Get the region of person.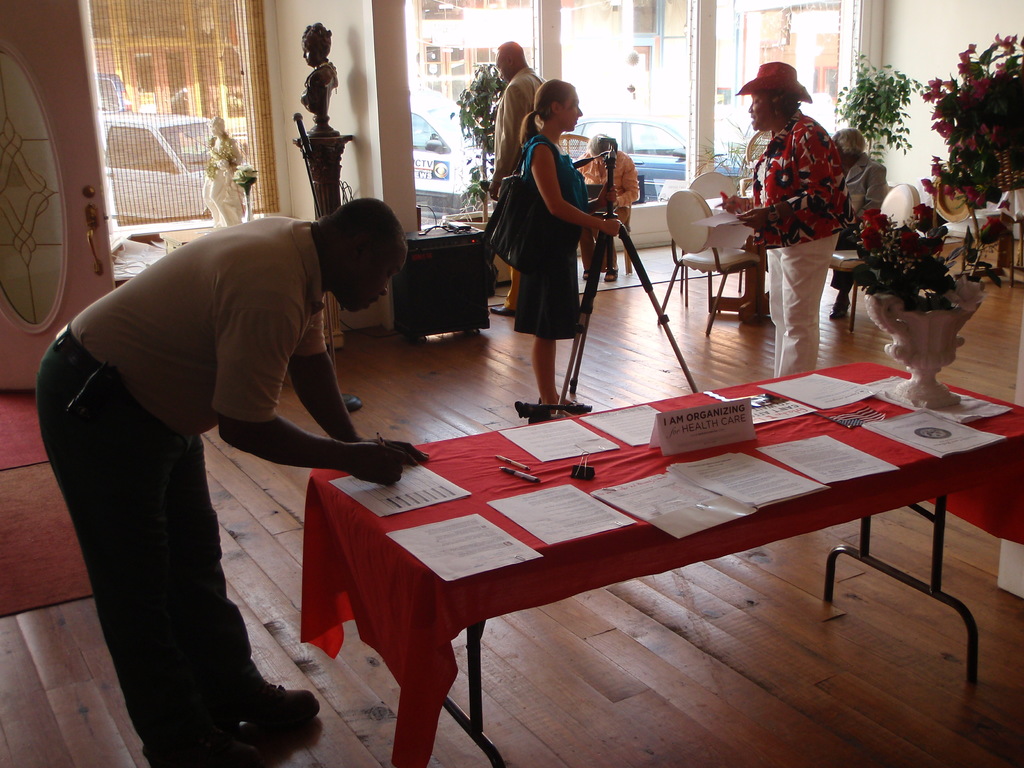
(left=692, top=58, right=835, bottom=380).
